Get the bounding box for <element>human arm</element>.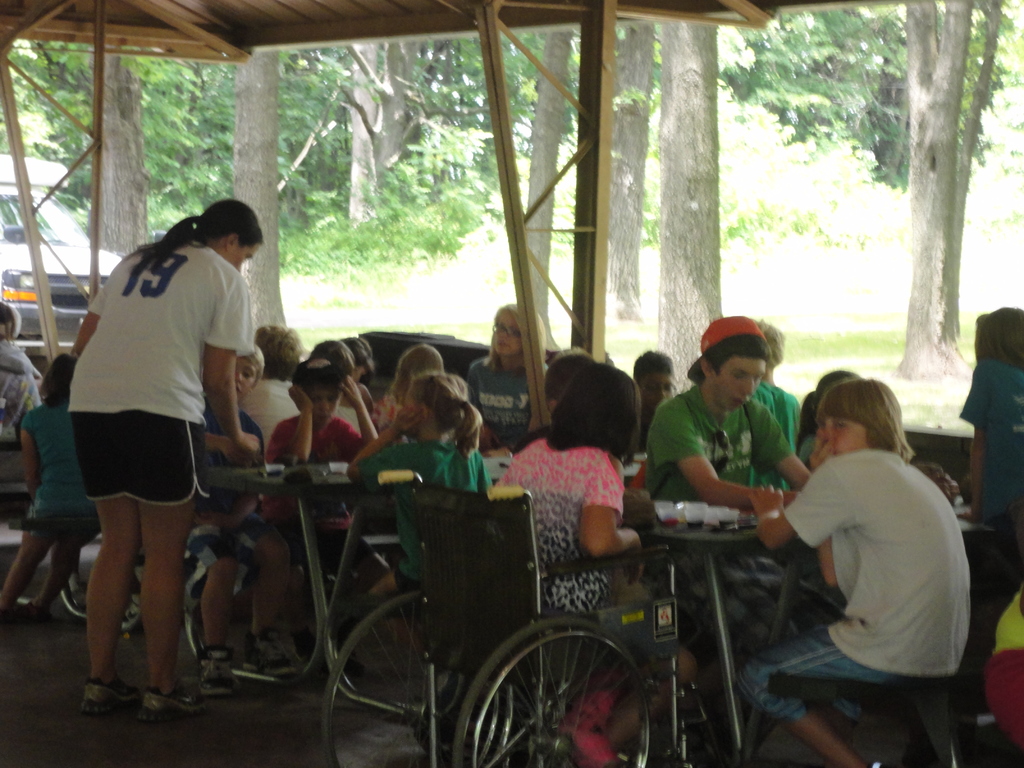
345 379 388 461.
